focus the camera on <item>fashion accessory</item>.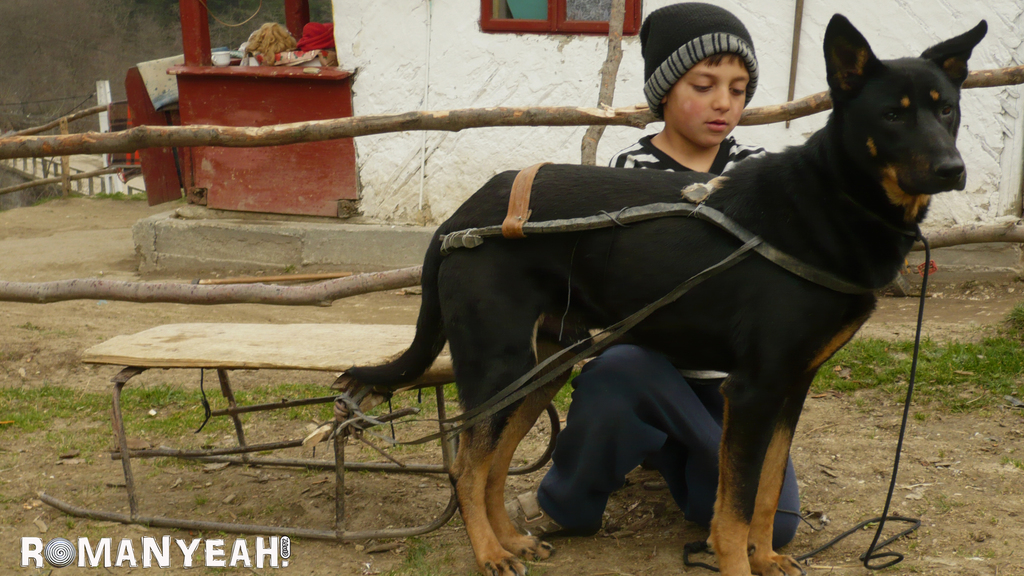
Focus region: x1=639 y1=1 x2=758 y2=115.
